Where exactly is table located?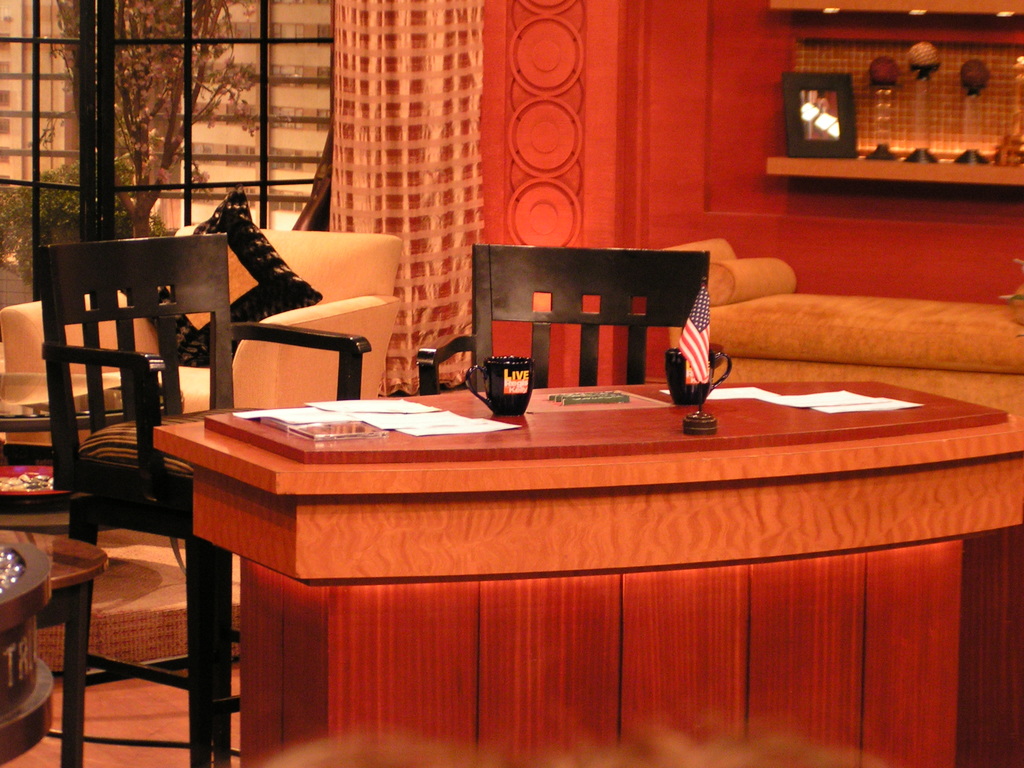
Its bounding box is (x1=129, y1=365, x2=1012, y2=720).
